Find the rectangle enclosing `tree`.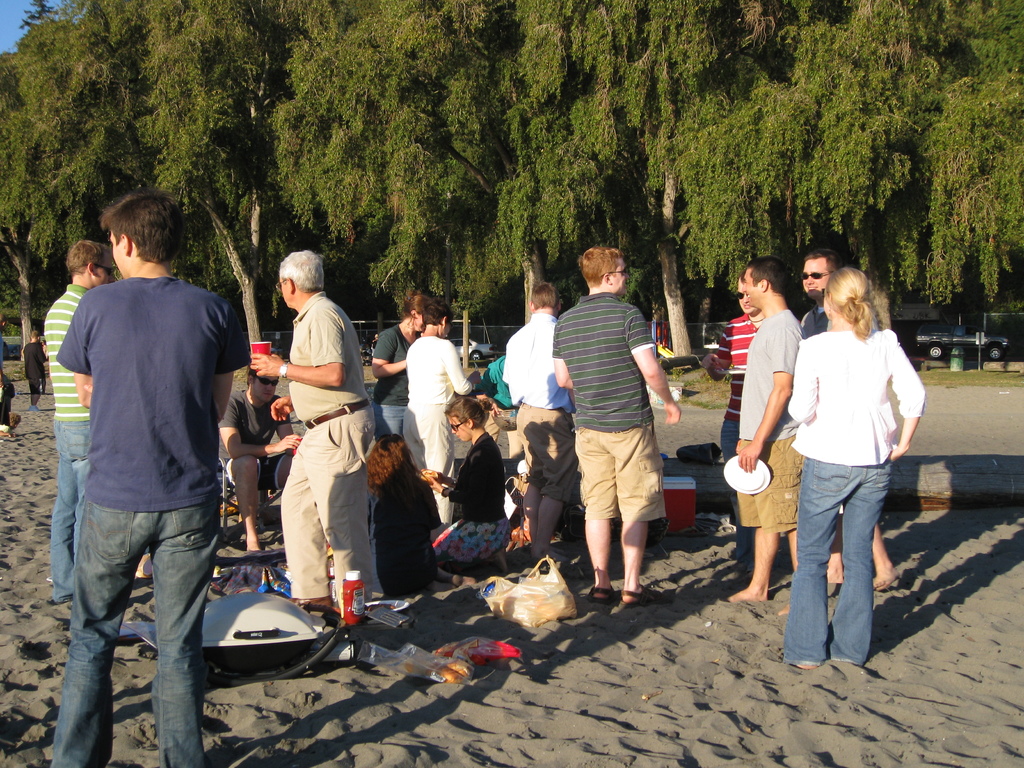
box(271, 0, 532, 331).
